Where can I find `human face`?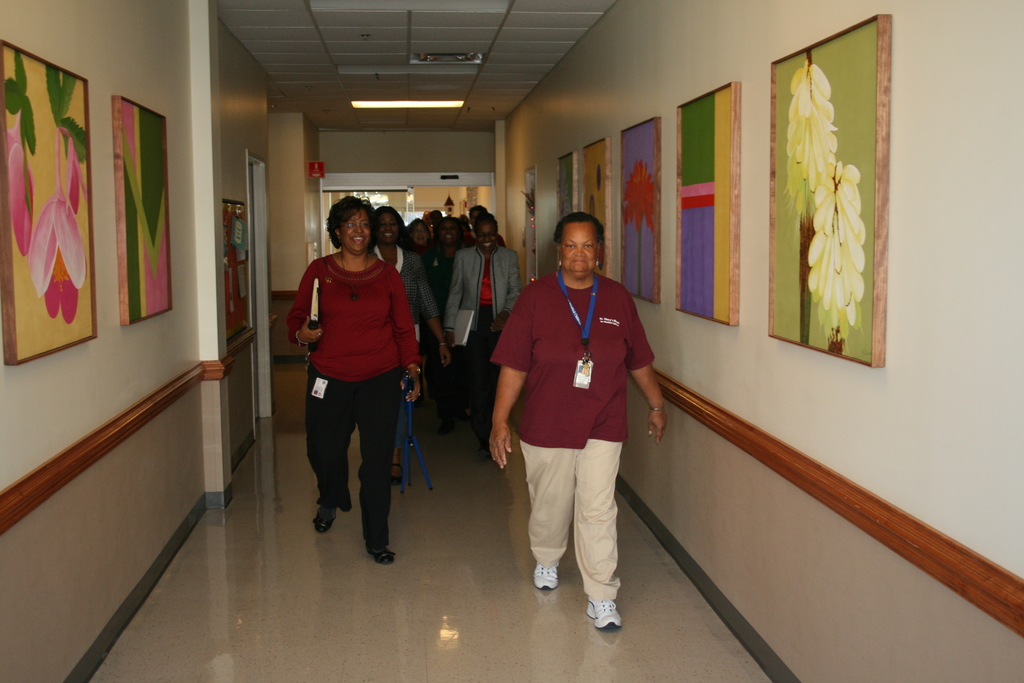
You can find it at x1=468 y1=211 x2=478 y2=226.
